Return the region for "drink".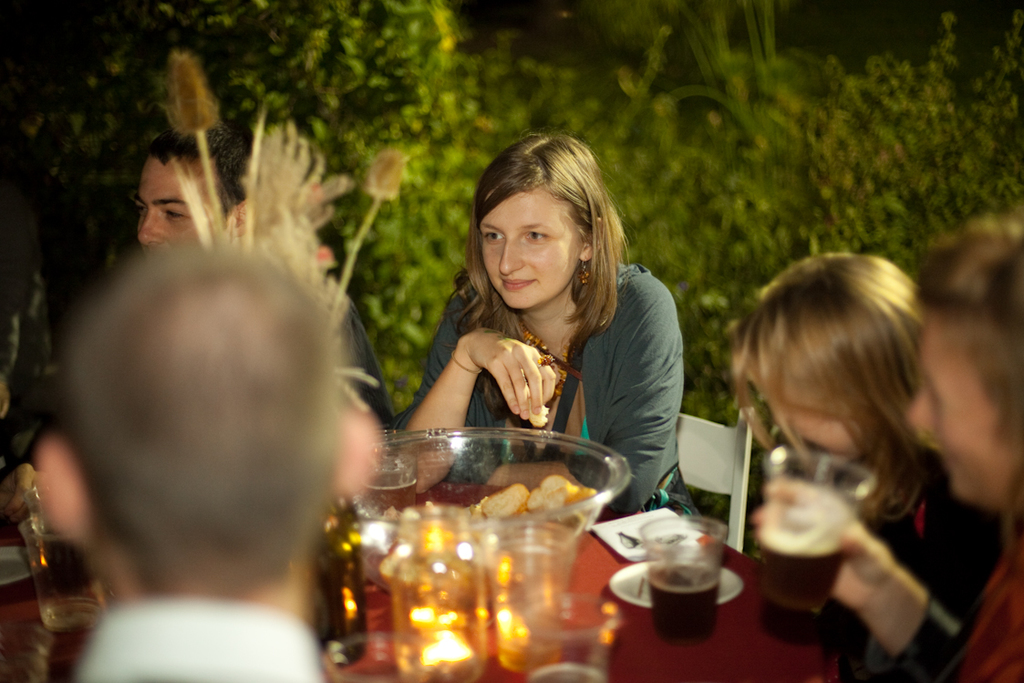
646,562,723,642.
